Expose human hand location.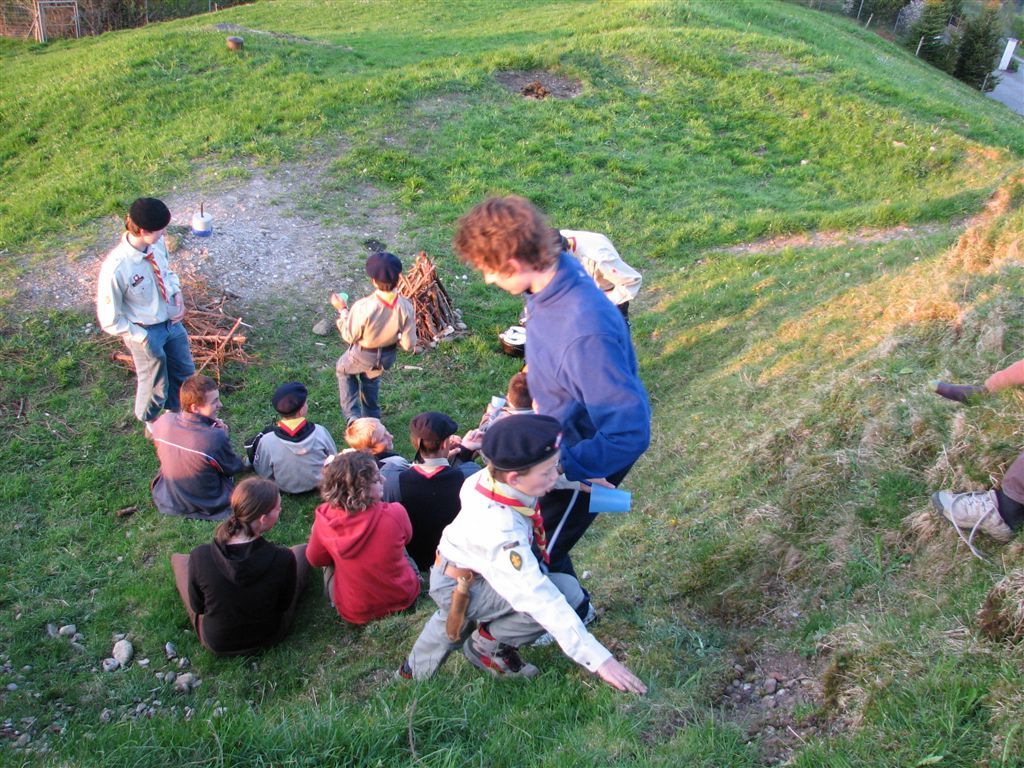
Exposed at region(448, 433, 462, 459).
